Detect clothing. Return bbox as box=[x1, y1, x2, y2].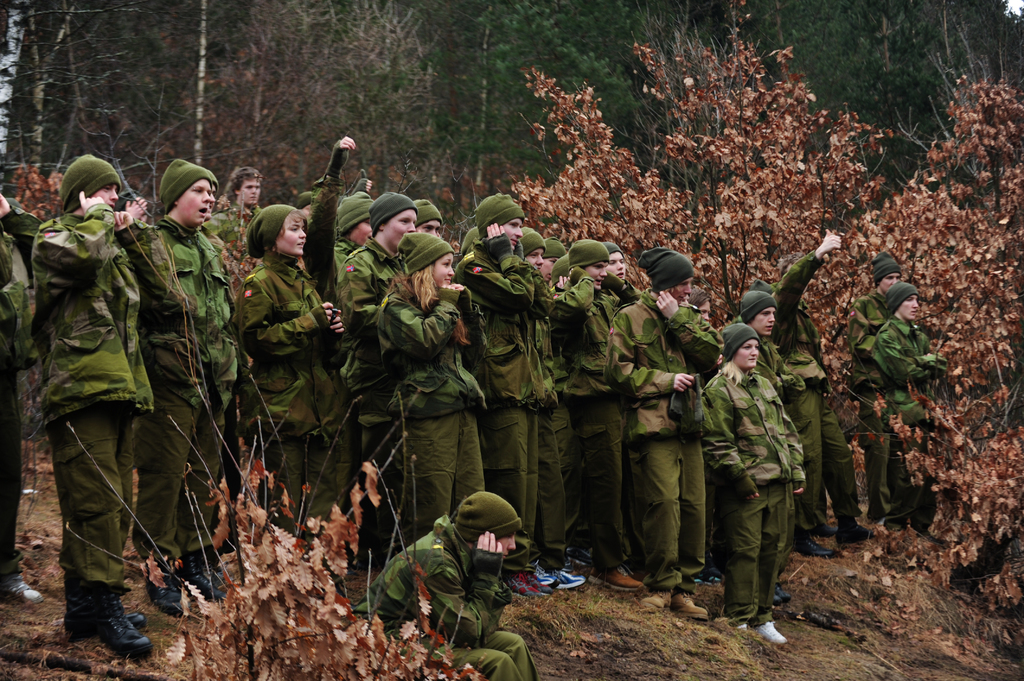
box=[564, 271, 623, 578].
